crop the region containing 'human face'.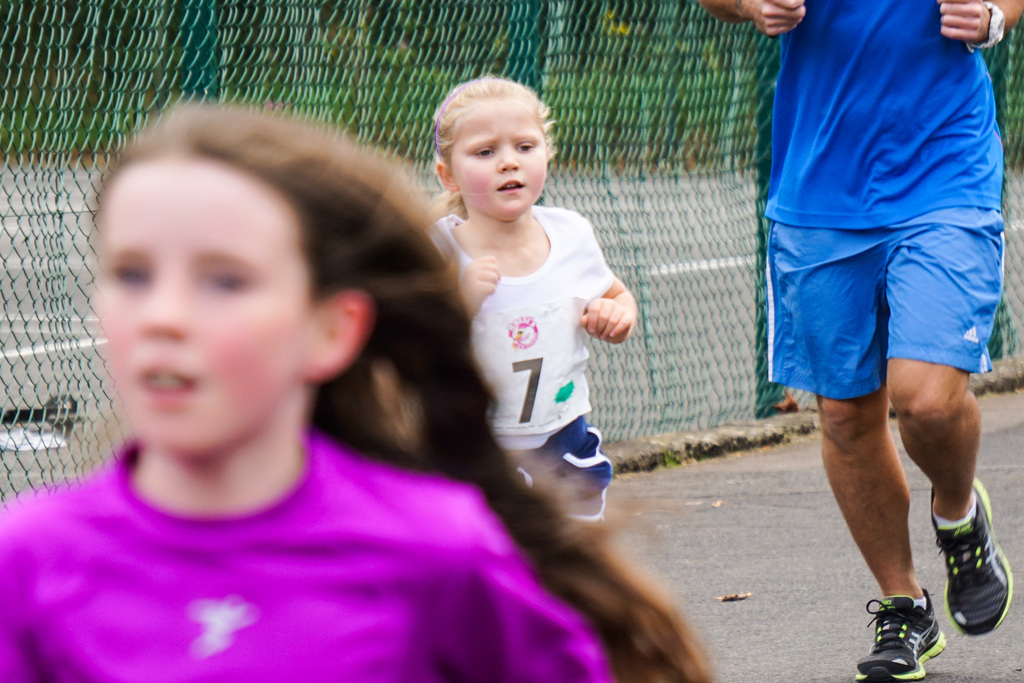
Crop region: <region>451, 102, 547, 219</region>.
